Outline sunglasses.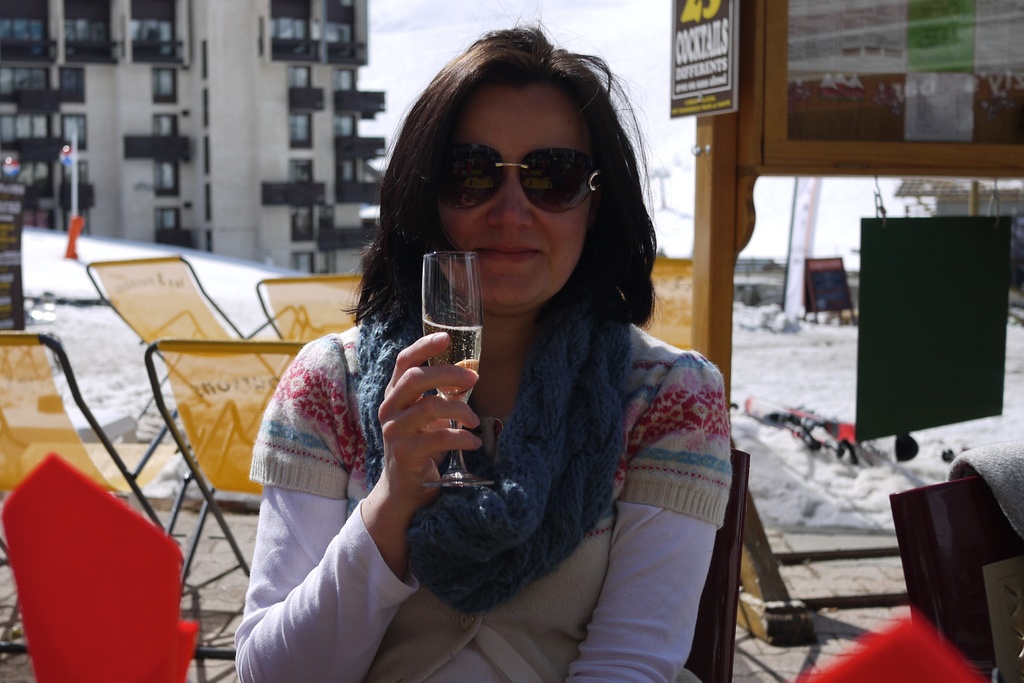
Outline: <bbox>433, 147, 598, 211</bbox>.
